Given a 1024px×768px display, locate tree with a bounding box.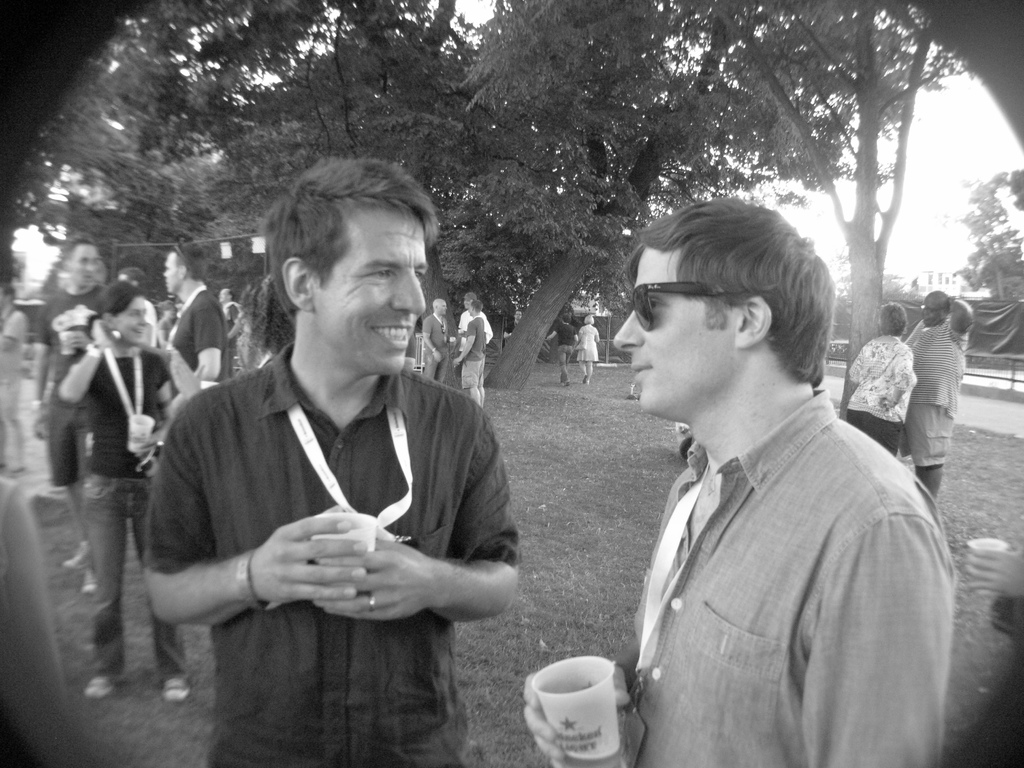
Located: 717,0,945,417.
